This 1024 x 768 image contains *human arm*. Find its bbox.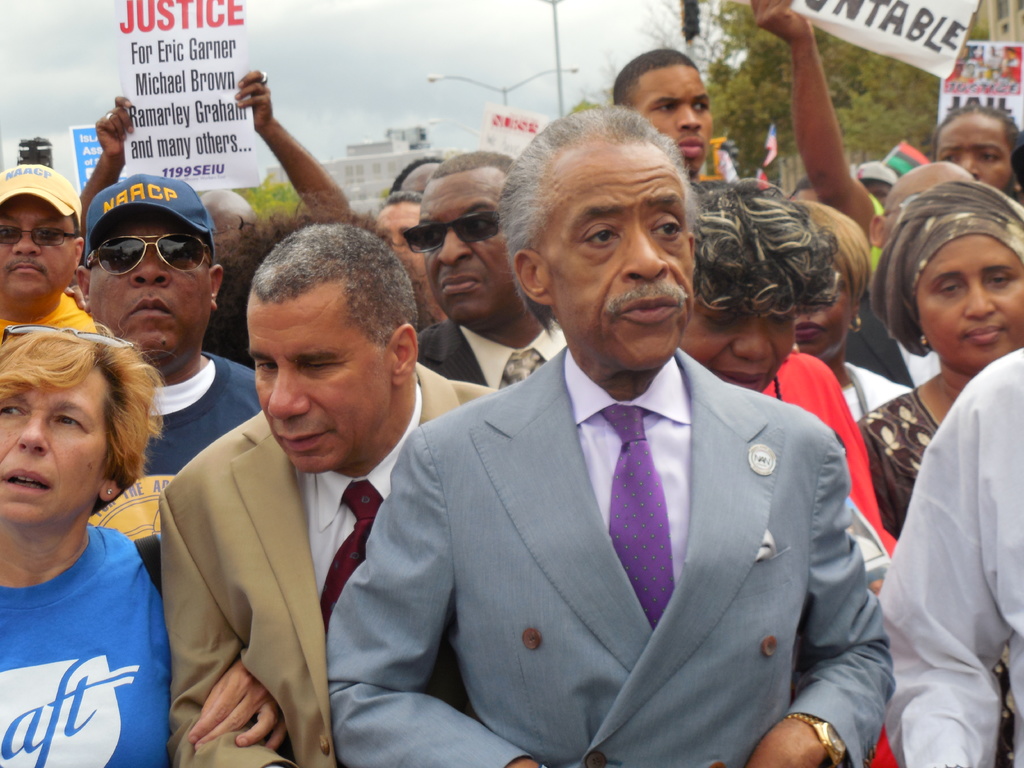
x1=223 y1=83 x2=379 y2=236.
